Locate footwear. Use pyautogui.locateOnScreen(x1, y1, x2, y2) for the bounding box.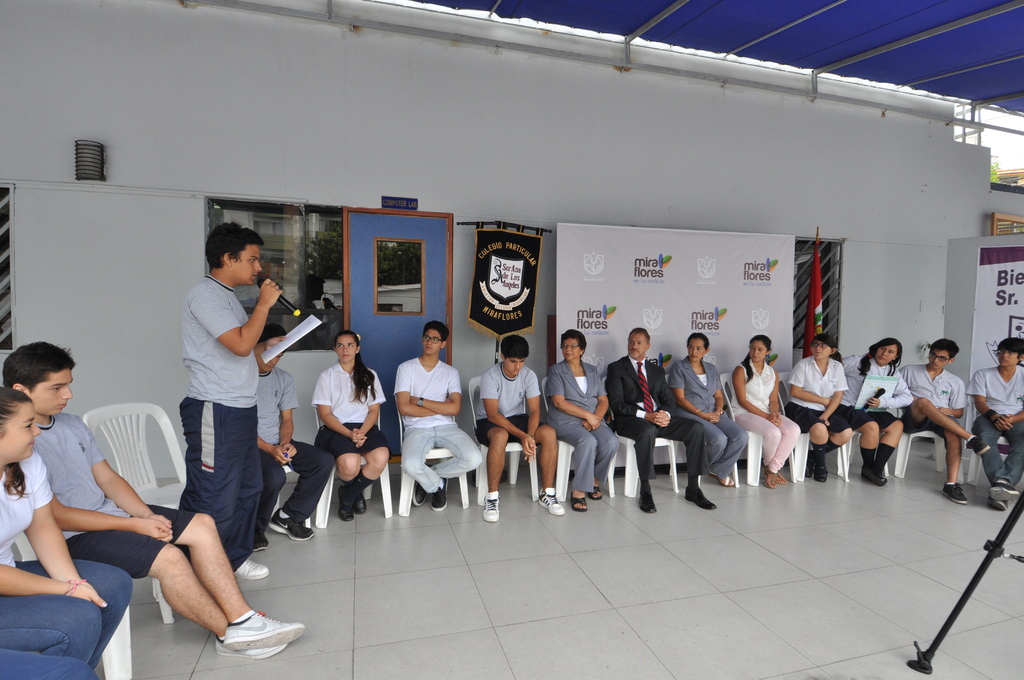
pyautogui.locateOnScreen(268, 504, 317, 542).
